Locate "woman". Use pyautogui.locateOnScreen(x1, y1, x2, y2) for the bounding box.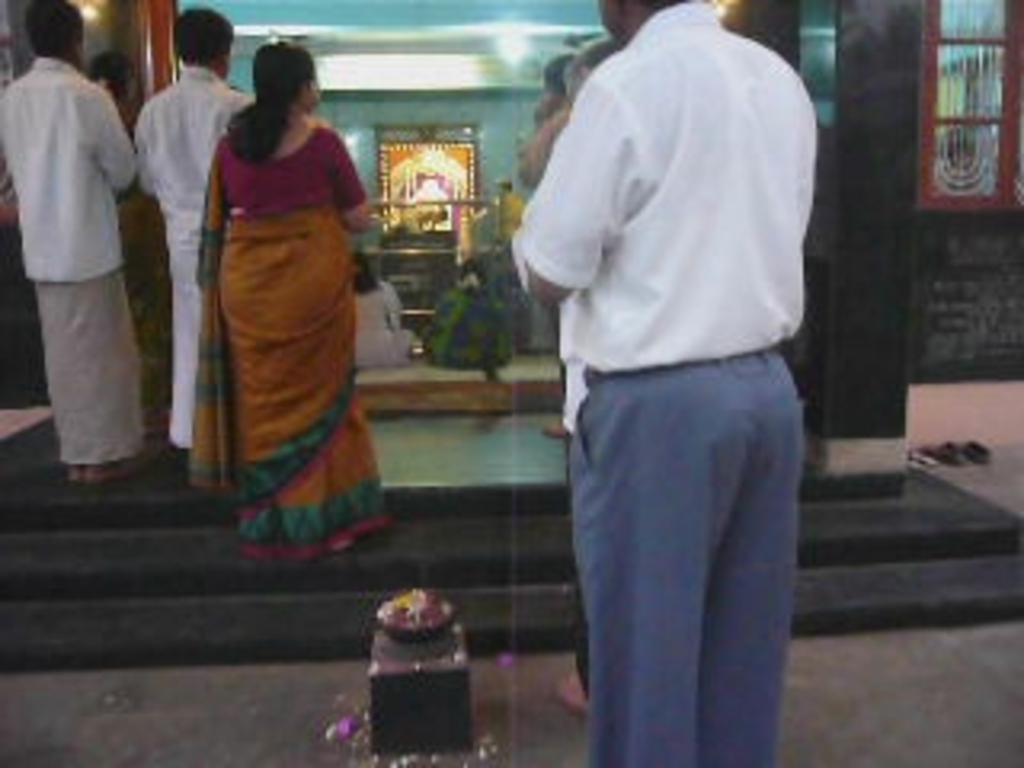
pyautogui.locateOnScreen(166, 38, 387, 566).
